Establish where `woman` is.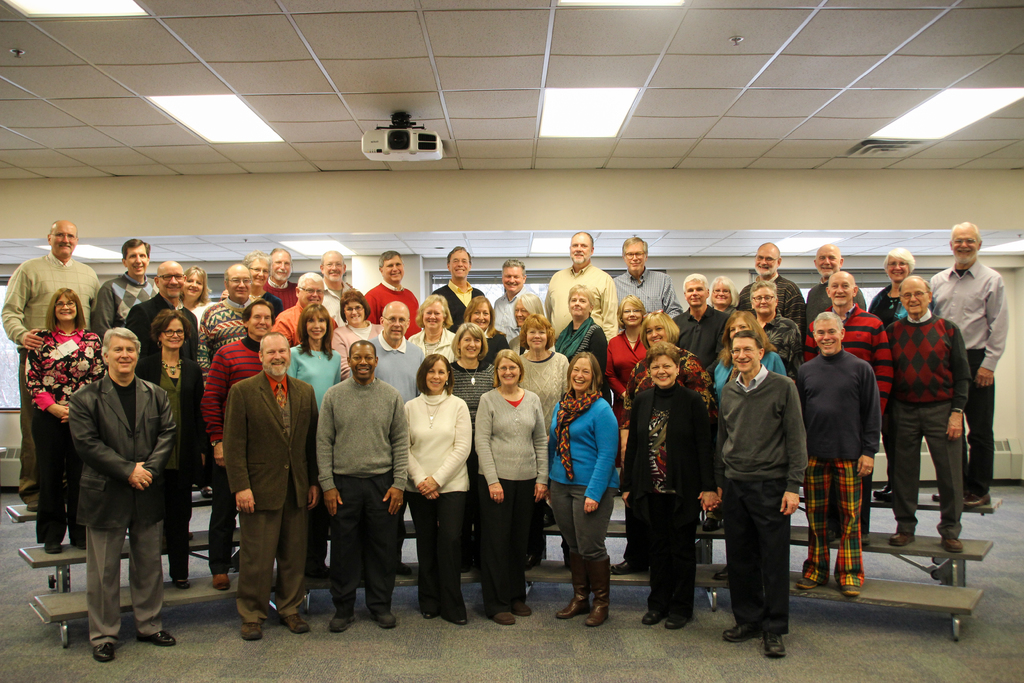
Established at [left=403, top=292, right=460, bottom=365].
